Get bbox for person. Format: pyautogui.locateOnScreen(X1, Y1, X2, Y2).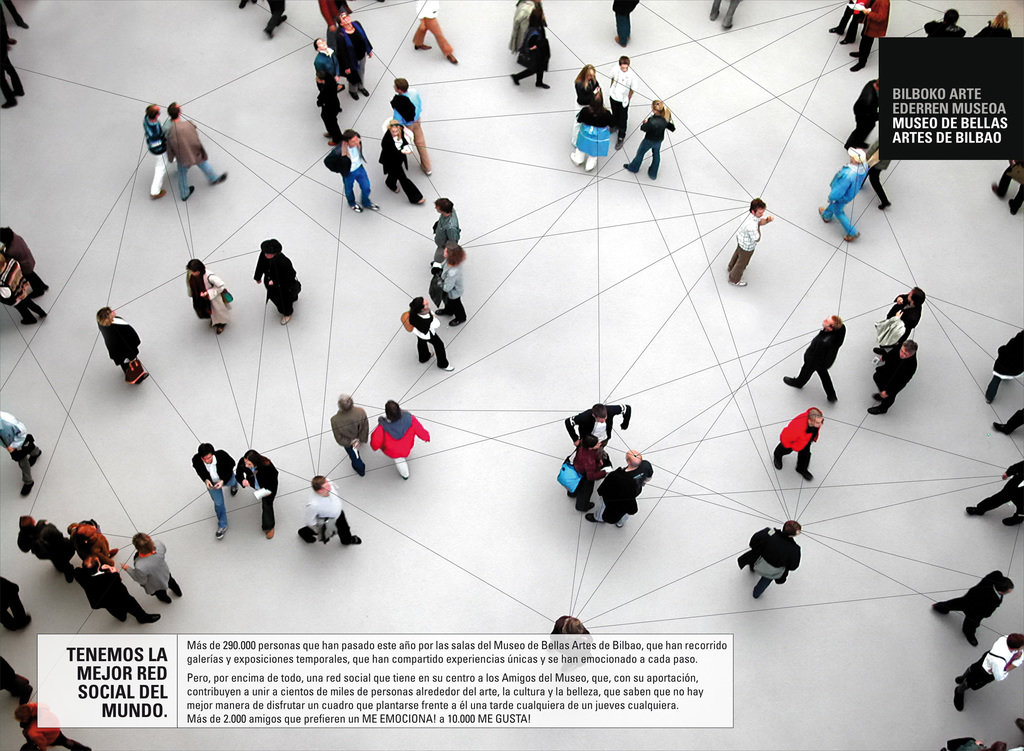
pyautogui.locateOnScreen(972, 10, 1011, 42).
